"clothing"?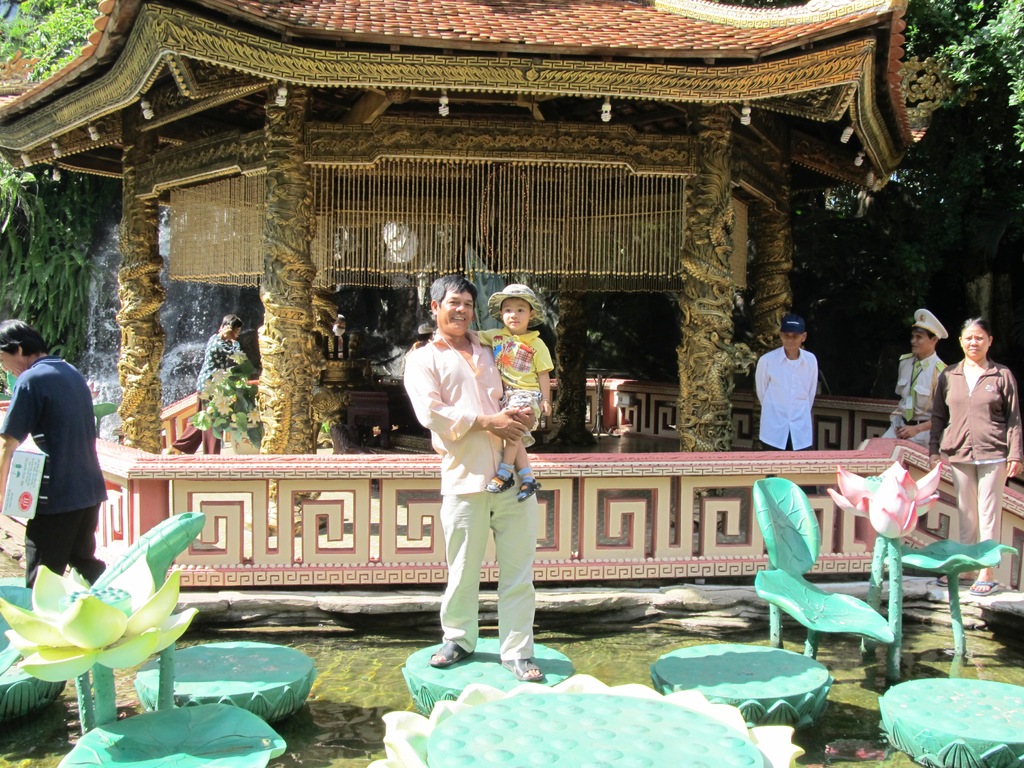
(477, 324, 558, 458)
